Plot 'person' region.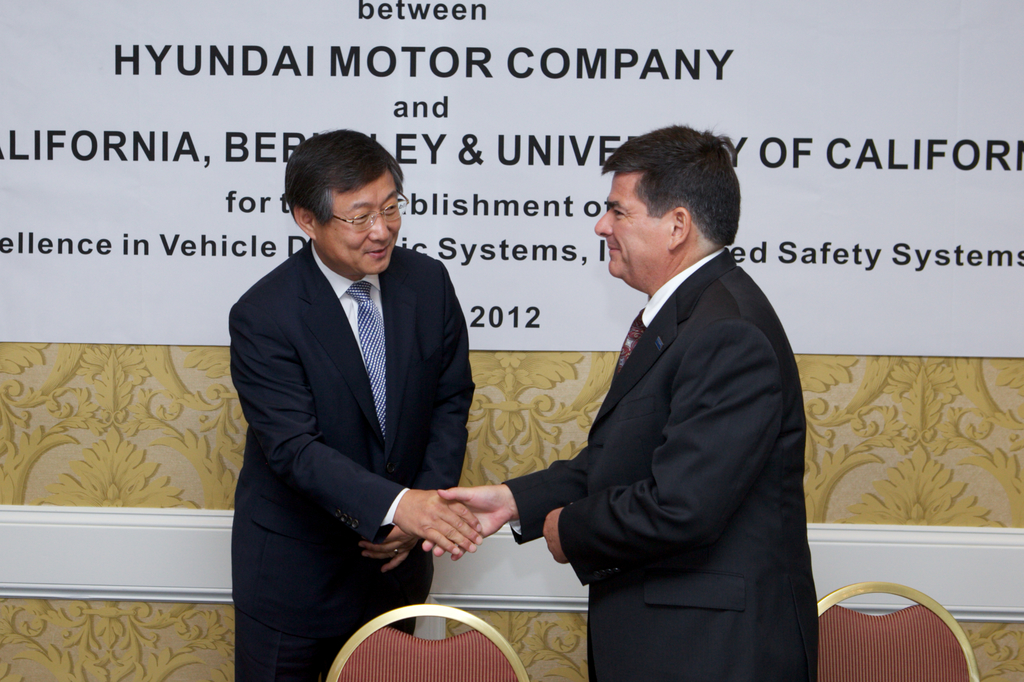
Plotted at box(232, 129, 477, 681).
